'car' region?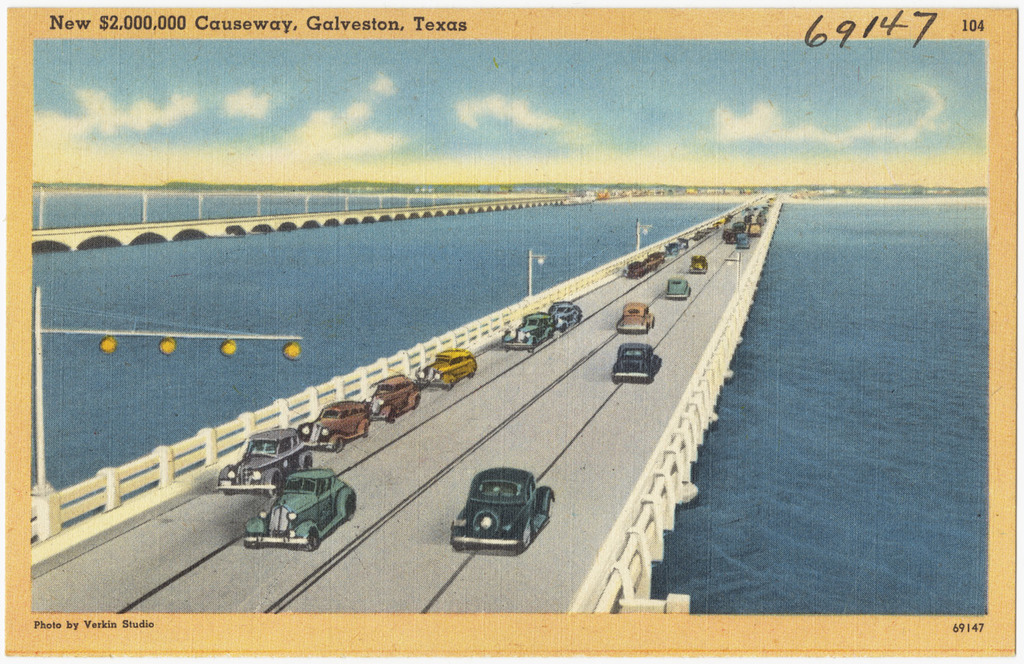
497,313,560,347
